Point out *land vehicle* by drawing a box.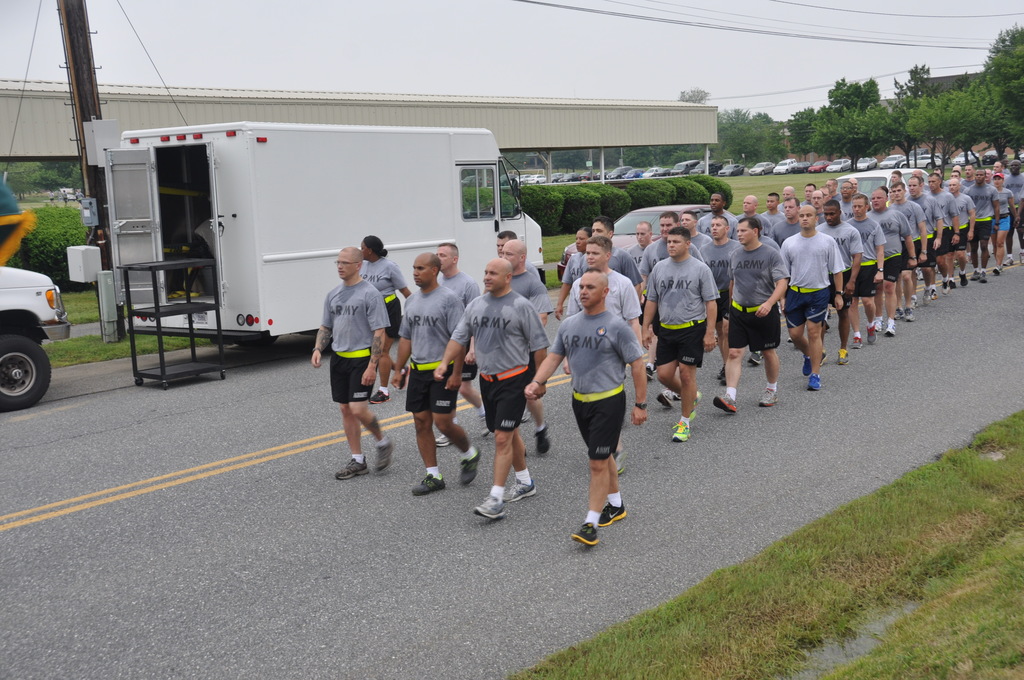
l=718, t=161, r=746, b=177.
